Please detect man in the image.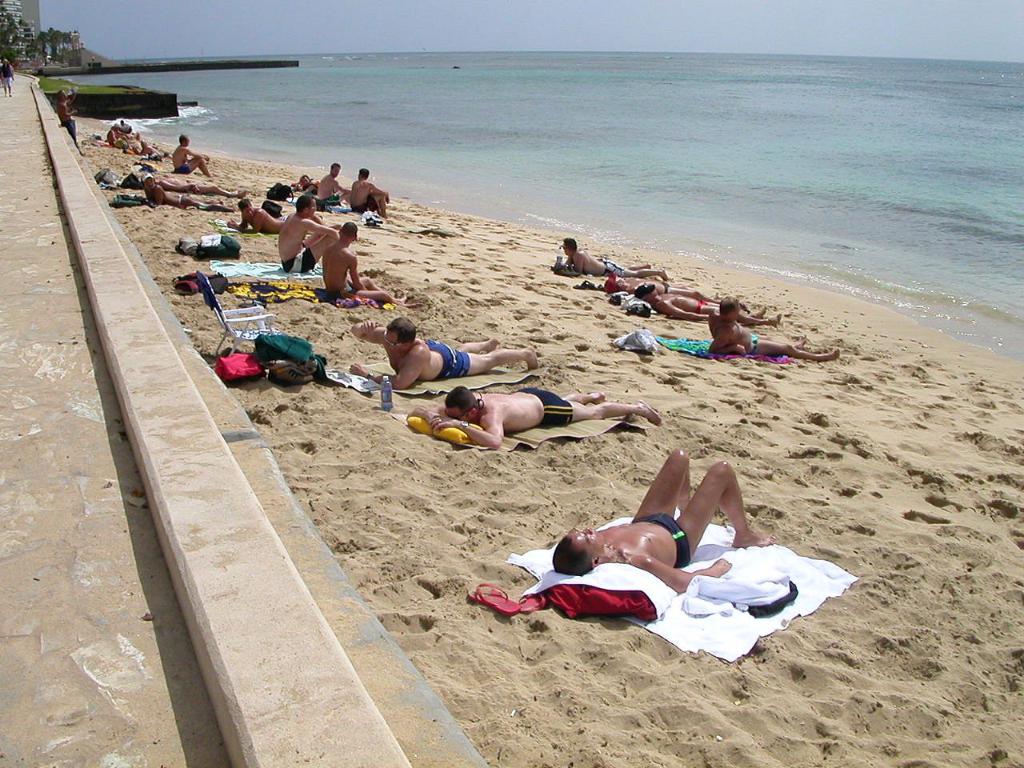
{"x1": 553, "y1": 446, "x2": 770, "y2": 595}.
